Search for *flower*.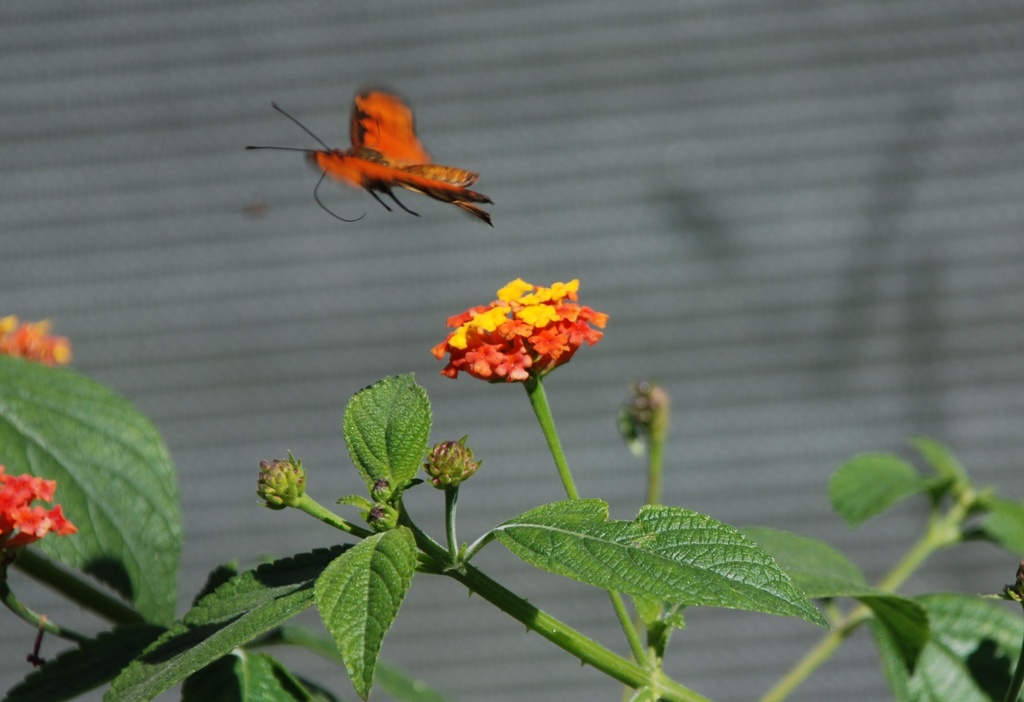
Found at bbox=(239, 455, 316, 528).
